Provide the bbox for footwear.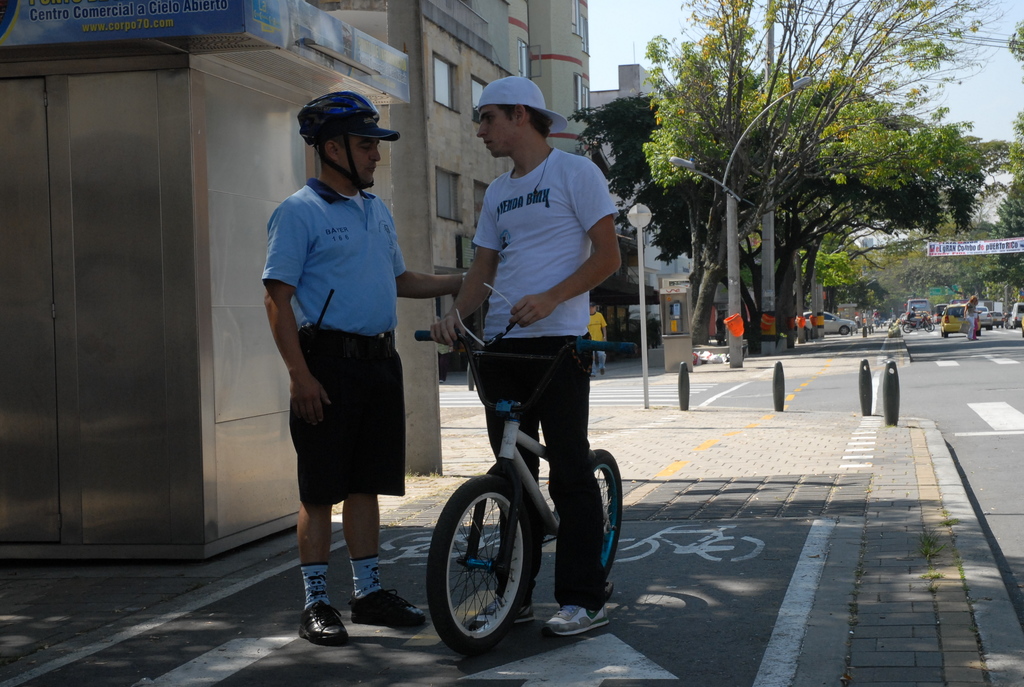
bbox(345, 585, 428, 628).
